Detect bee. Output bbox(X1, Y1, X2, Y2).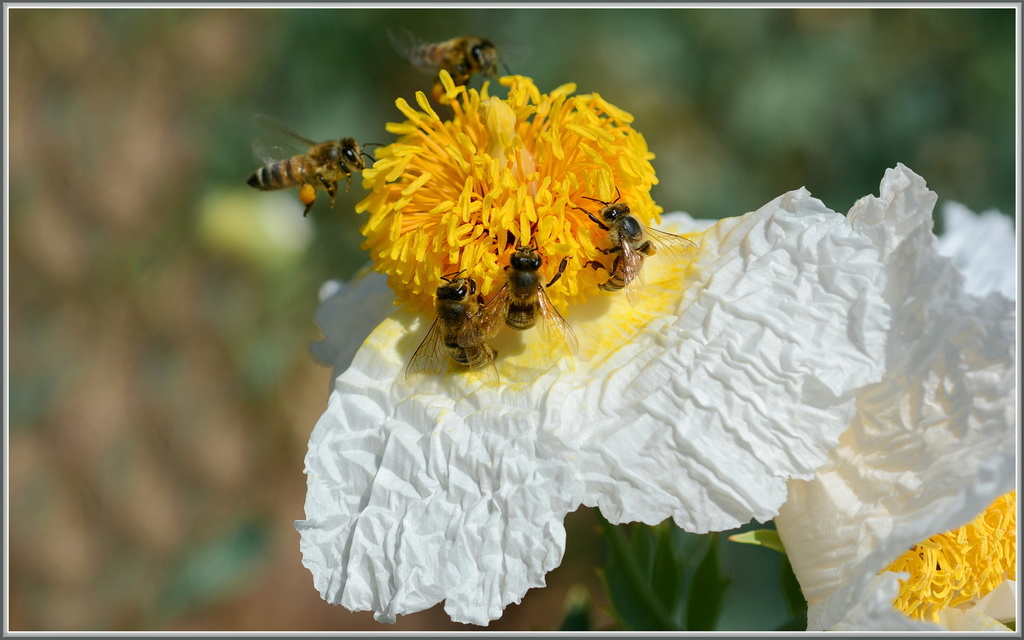
bbox(400, 250, 501, 401).
